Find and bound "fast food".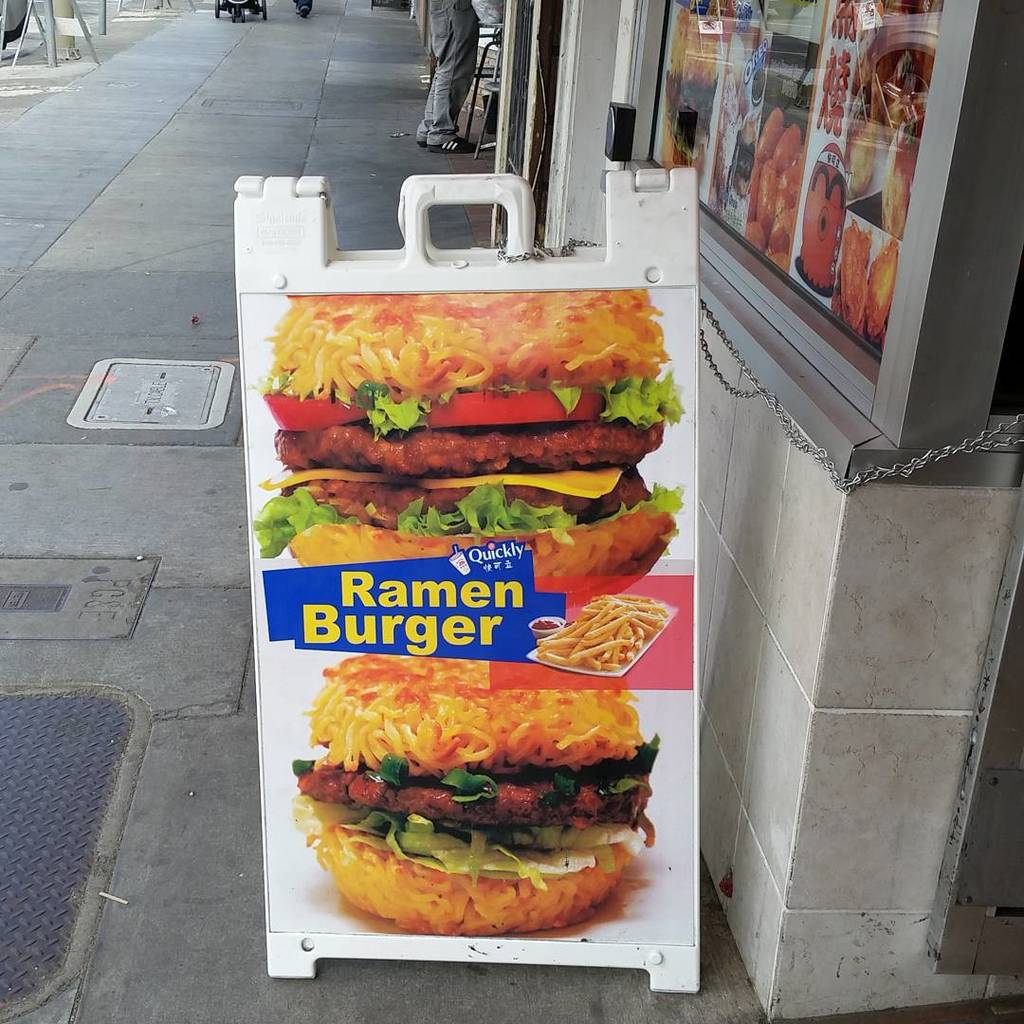
Bound: (865,235,900,339).
